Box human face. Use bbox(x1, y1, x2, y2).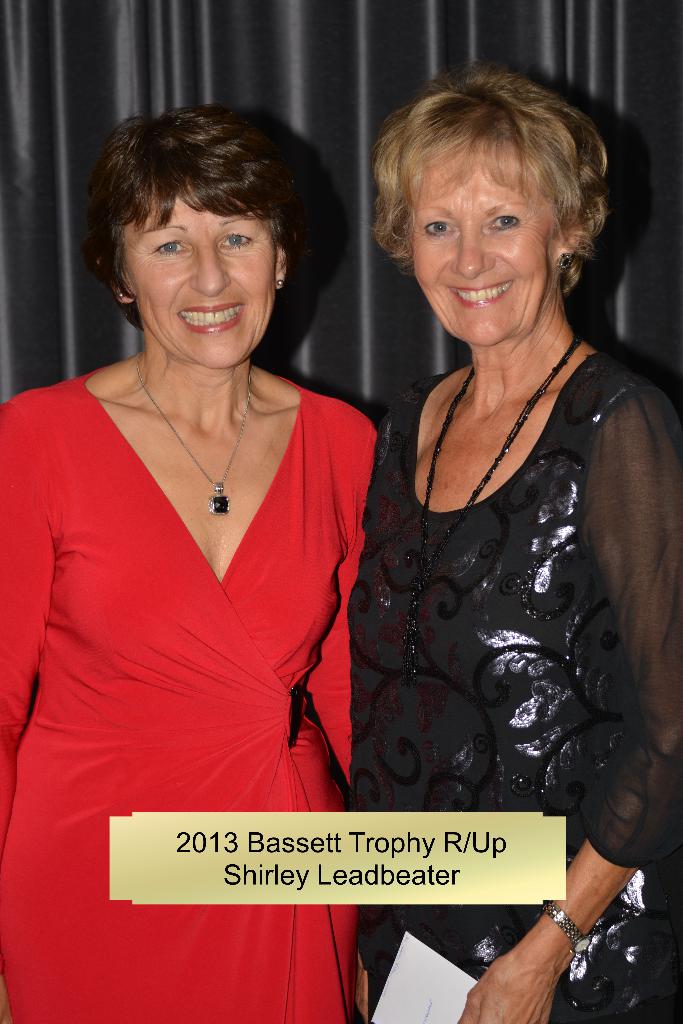
bbox(411, 180, 555, 342).
